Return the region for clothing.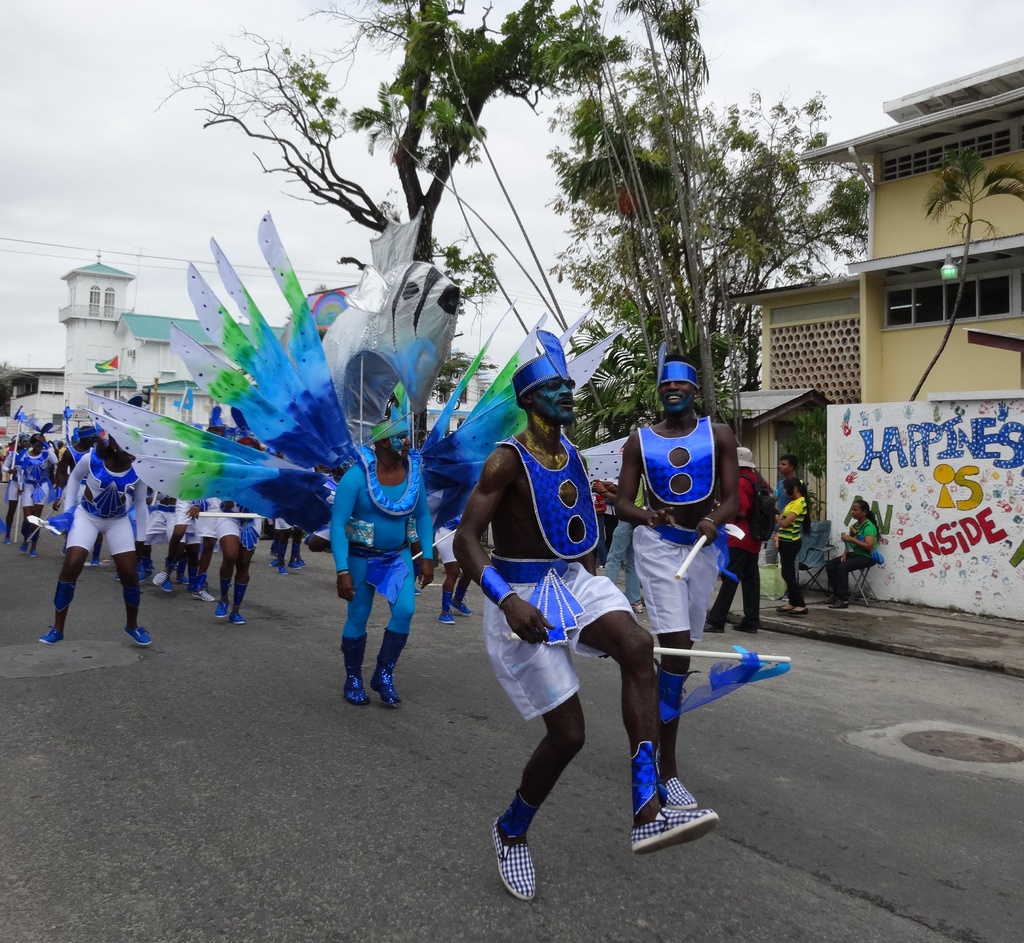
bbox=(431, 511, 457, 564).
